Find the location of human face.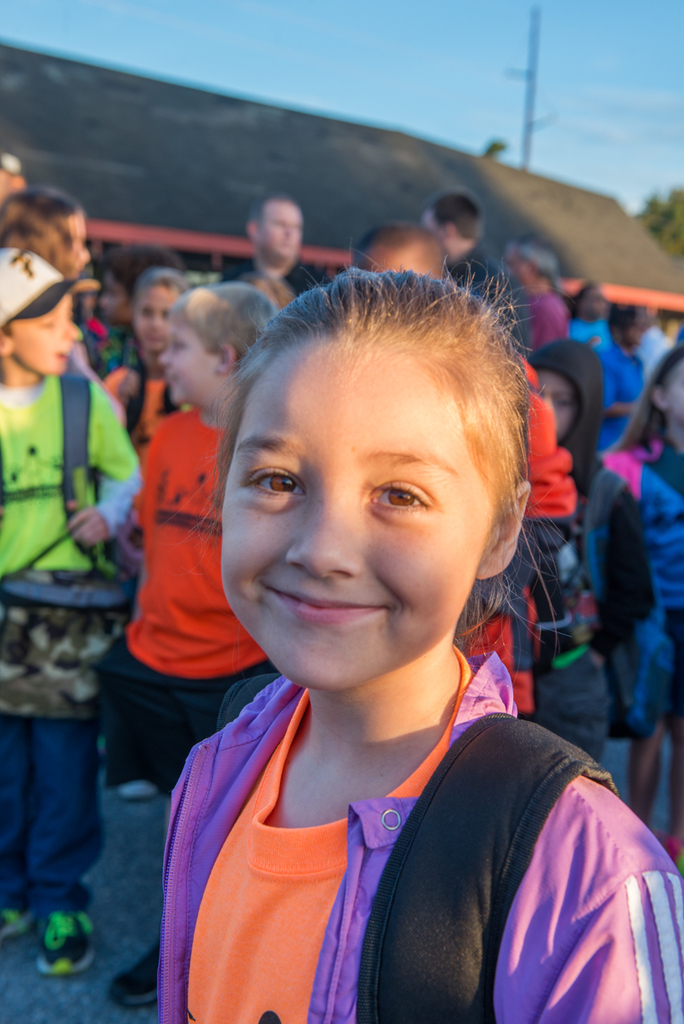
Location: bbox=(581, 286, 612, 325).
